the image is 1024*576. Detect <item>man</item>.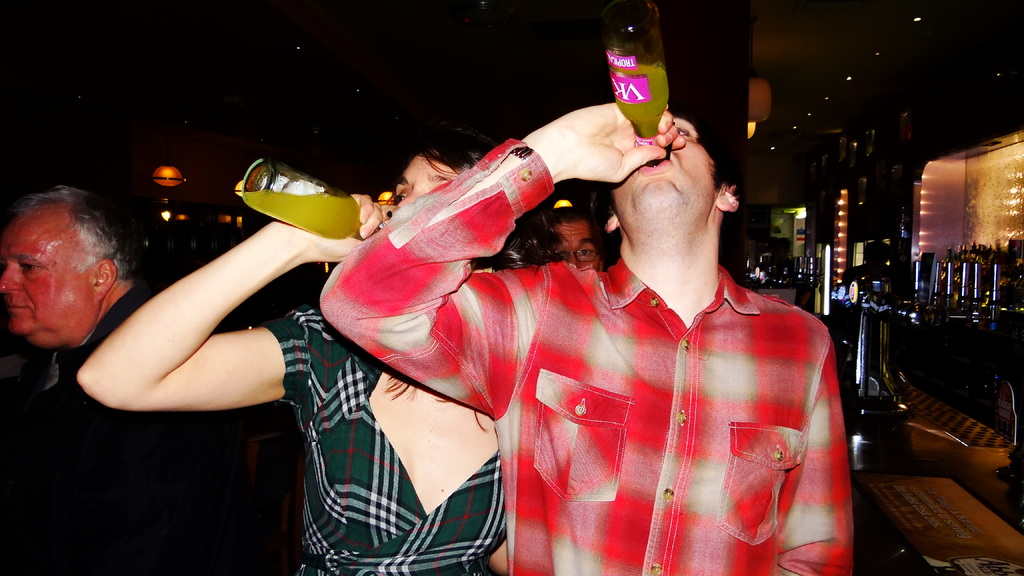
Detection: (0,182,219,575).
